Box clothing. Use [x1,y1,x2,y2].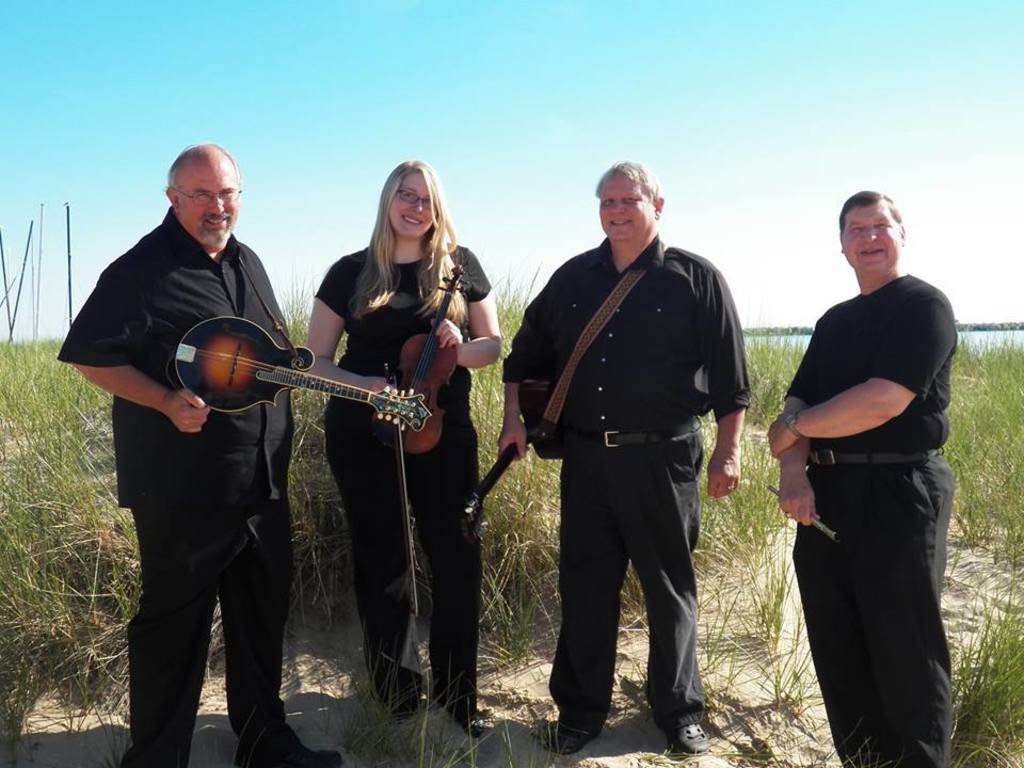
[495,233,754,729].
